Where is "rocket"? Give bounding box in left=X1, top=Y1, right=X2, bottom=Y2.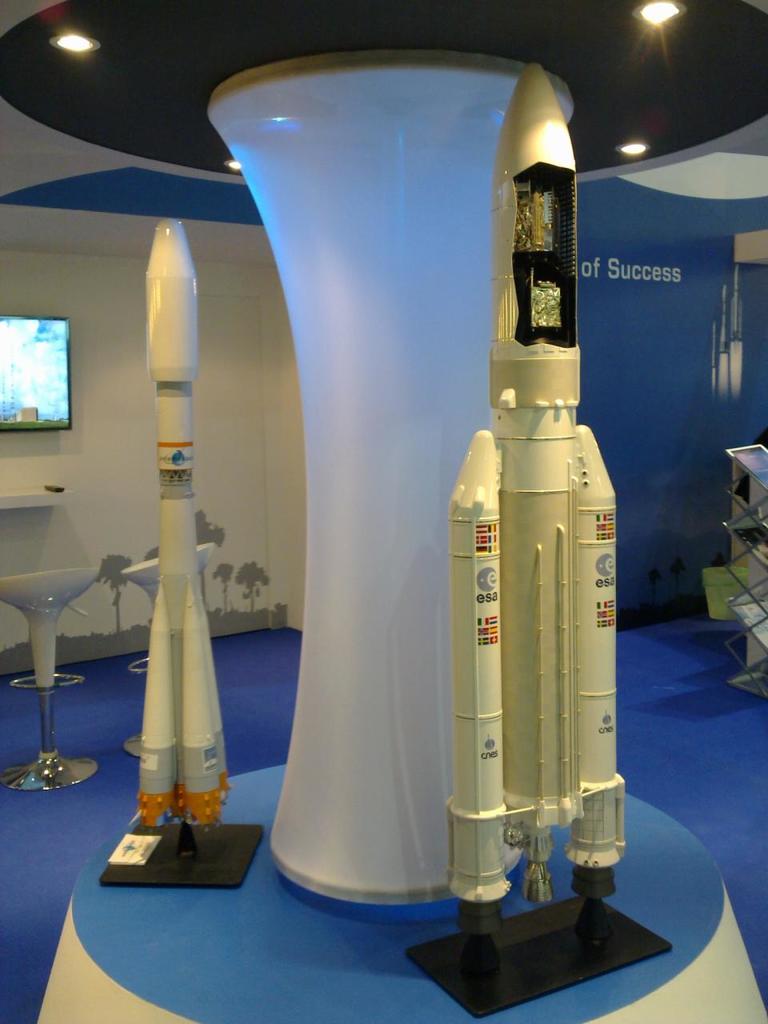
left=139, top=218, right=230, bottom=826.
